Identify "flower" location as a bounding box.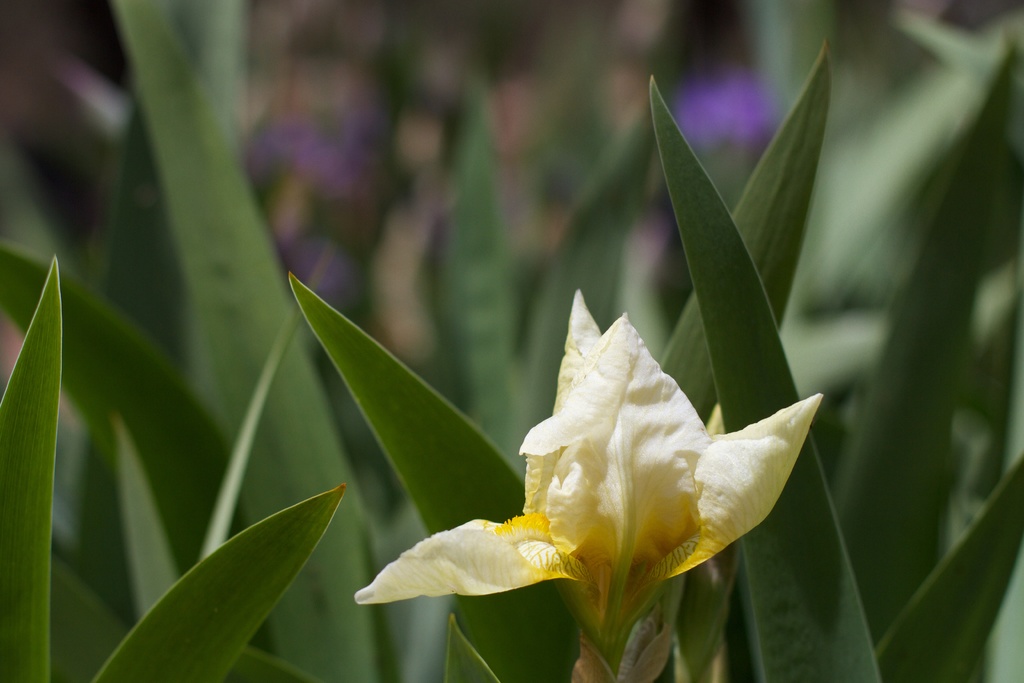
(x1=388, y1=304, x2=825, y2=621).
